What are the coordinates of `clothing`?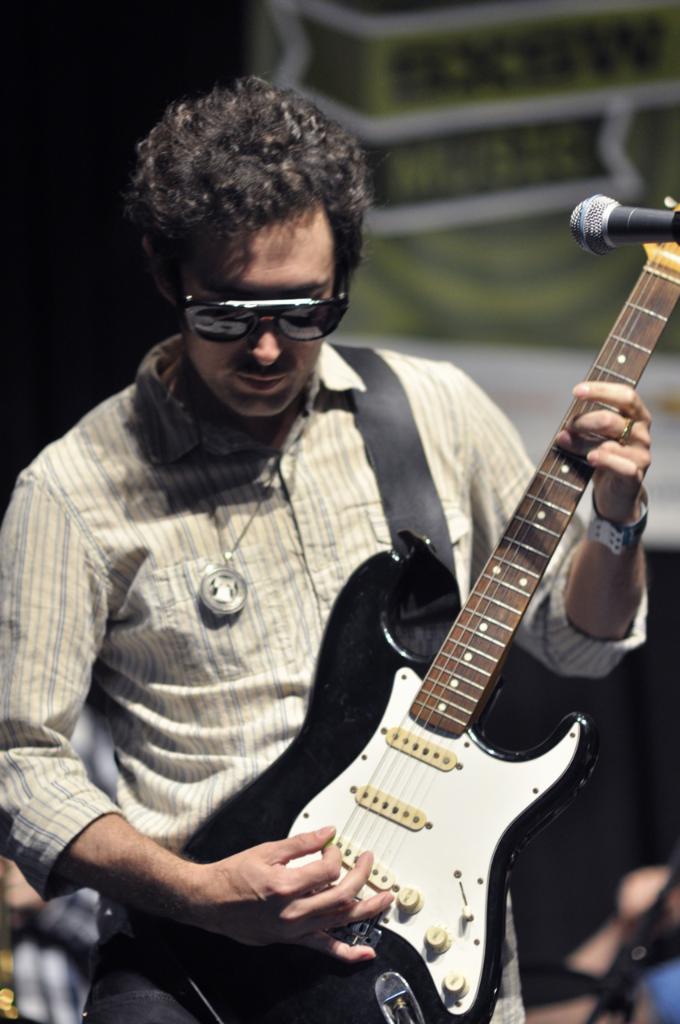
x1=20, y1=417, x2=368, y2=965.
